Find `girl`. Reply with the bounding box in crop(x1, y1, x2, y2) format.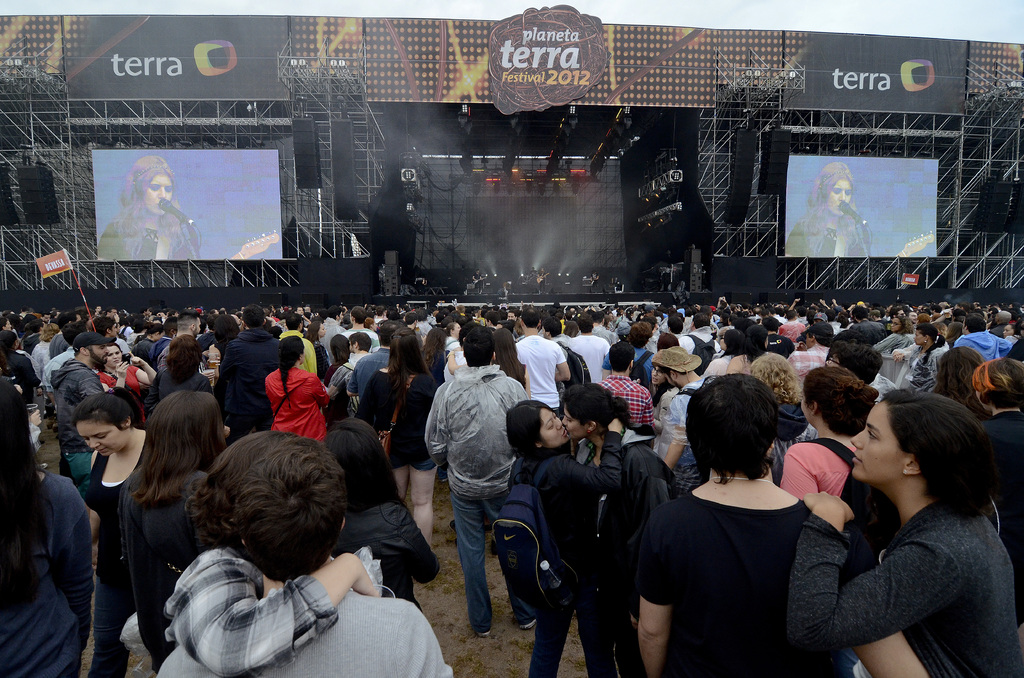
crop(264, 336, 327, 442).
